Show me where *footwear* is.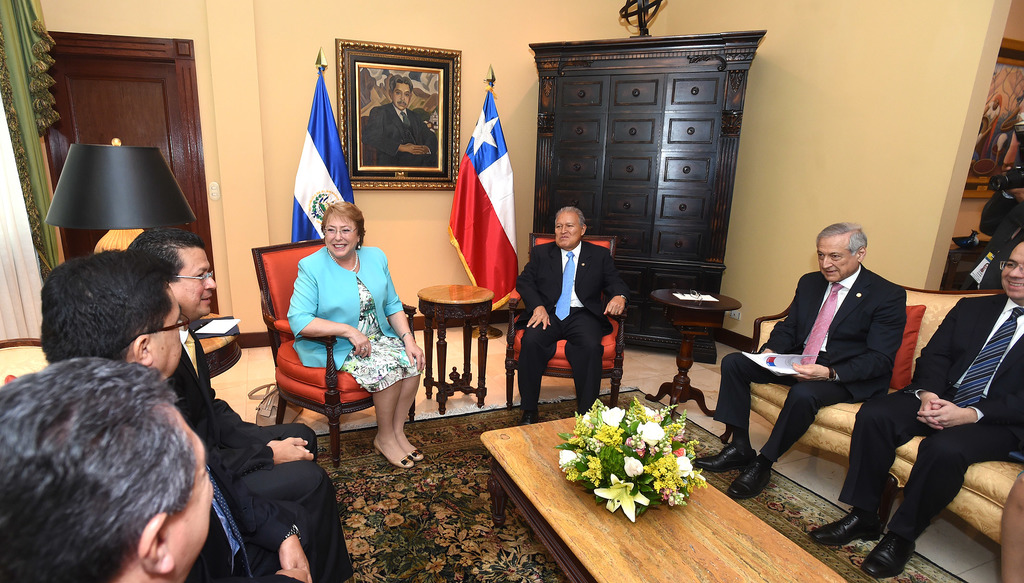
*footwear* is at 810:509:879:543.
